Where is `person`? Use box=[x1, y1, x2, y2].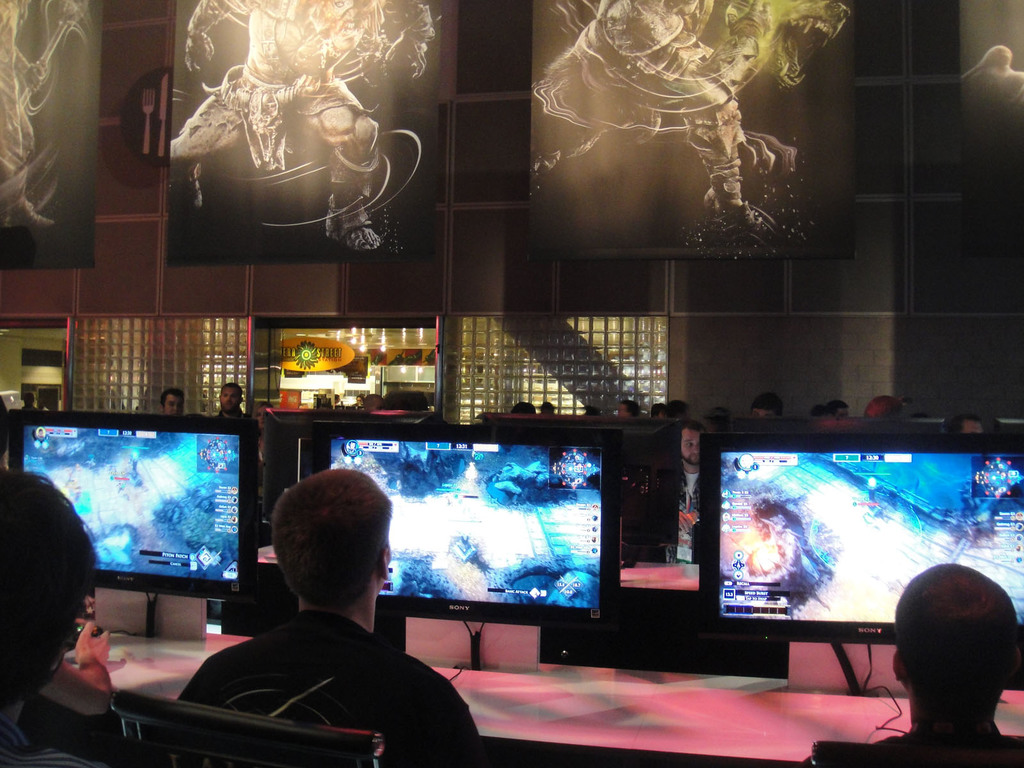
box=[616, 403, 638, 414].
